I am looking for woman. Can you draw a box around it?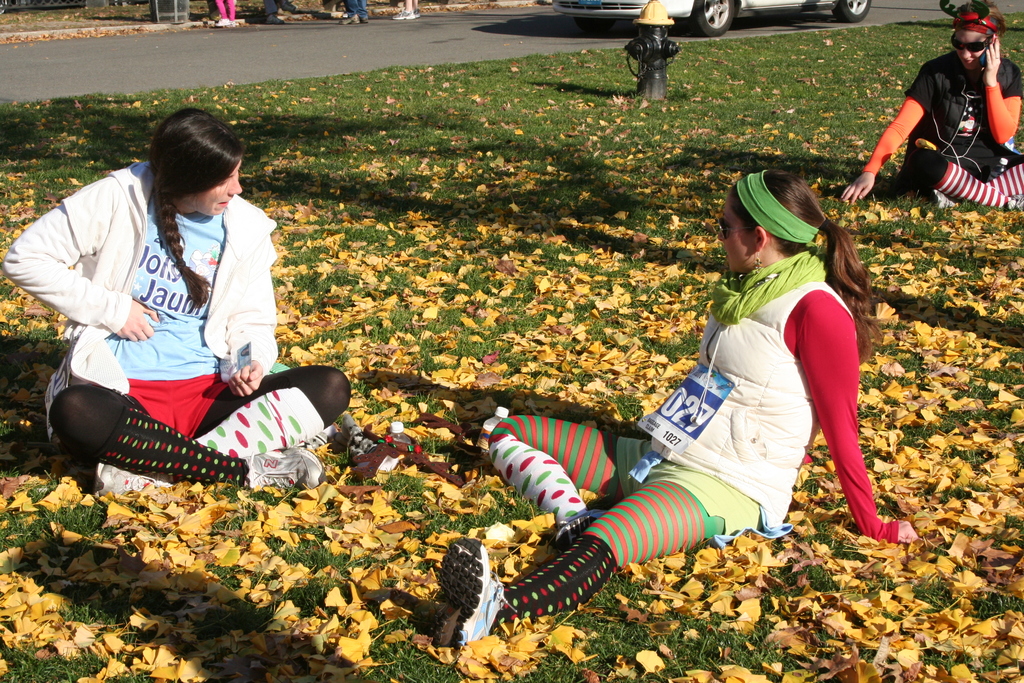
Sure, the bounding box is {"x1": 844, "y1": 0, "x2": 1023, "y2": 213}.
